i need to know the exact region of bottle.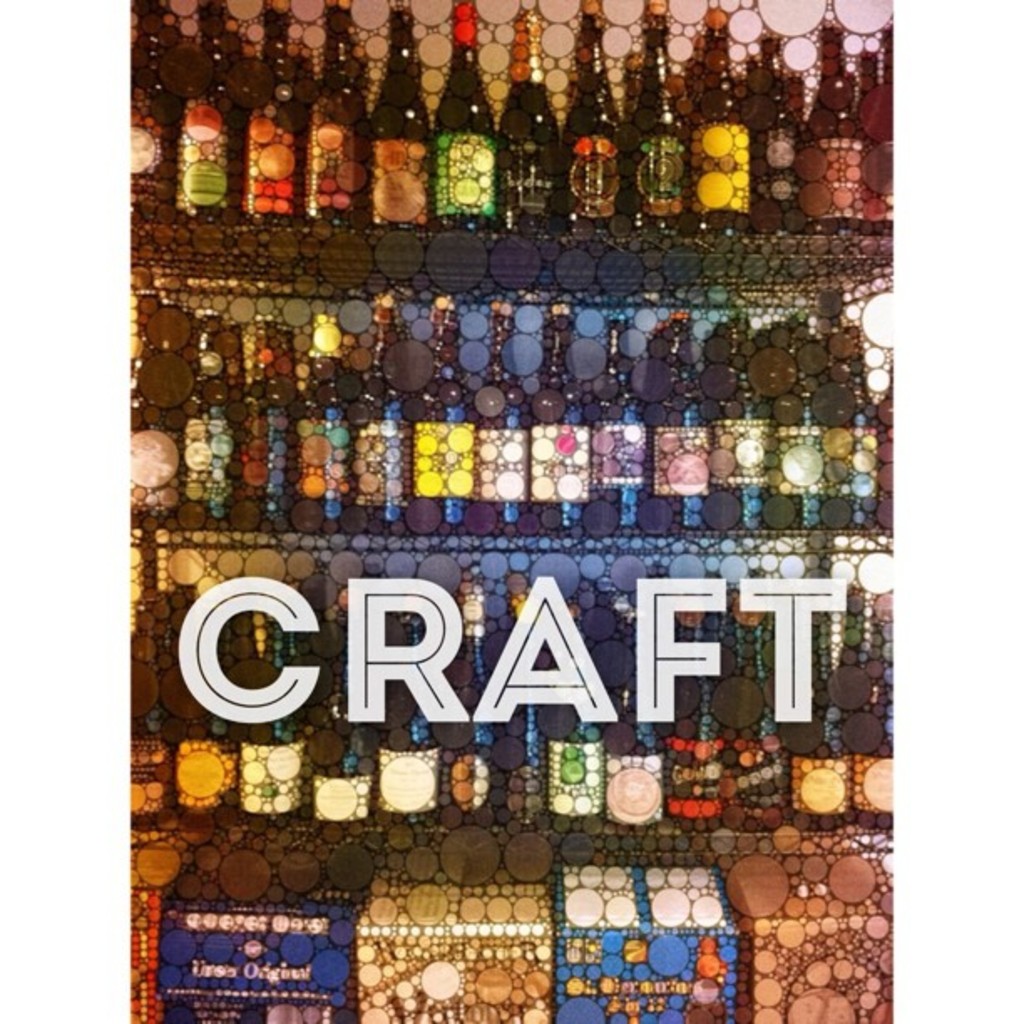
Region: crop(115, 0, 181, 223).
